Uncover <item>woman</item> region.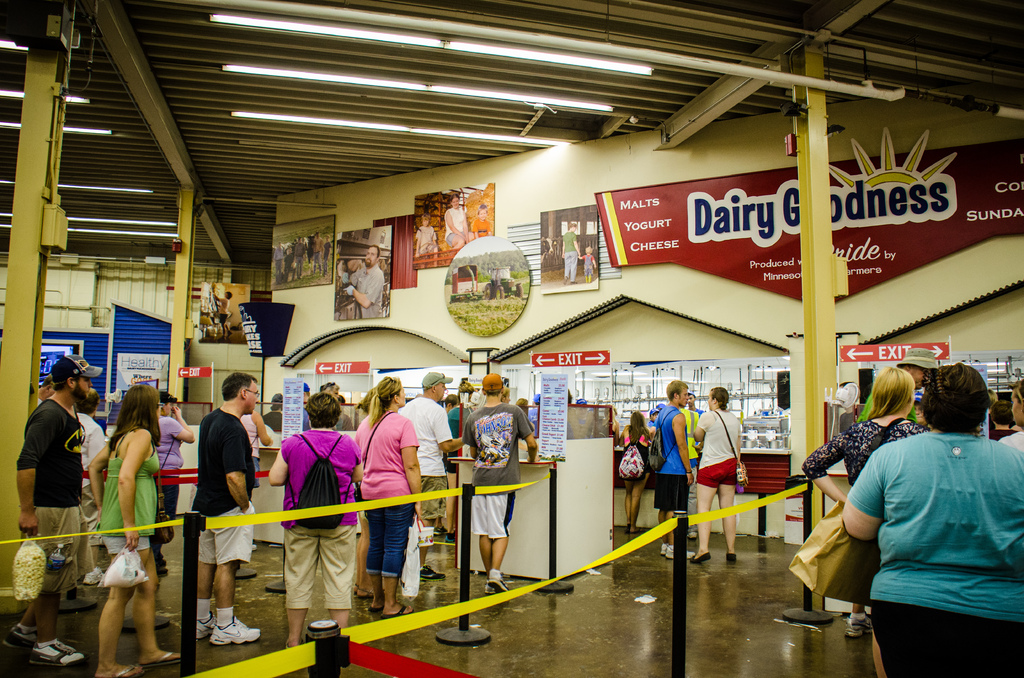
Uncovered: select_region(349, 375, 426, 617).
